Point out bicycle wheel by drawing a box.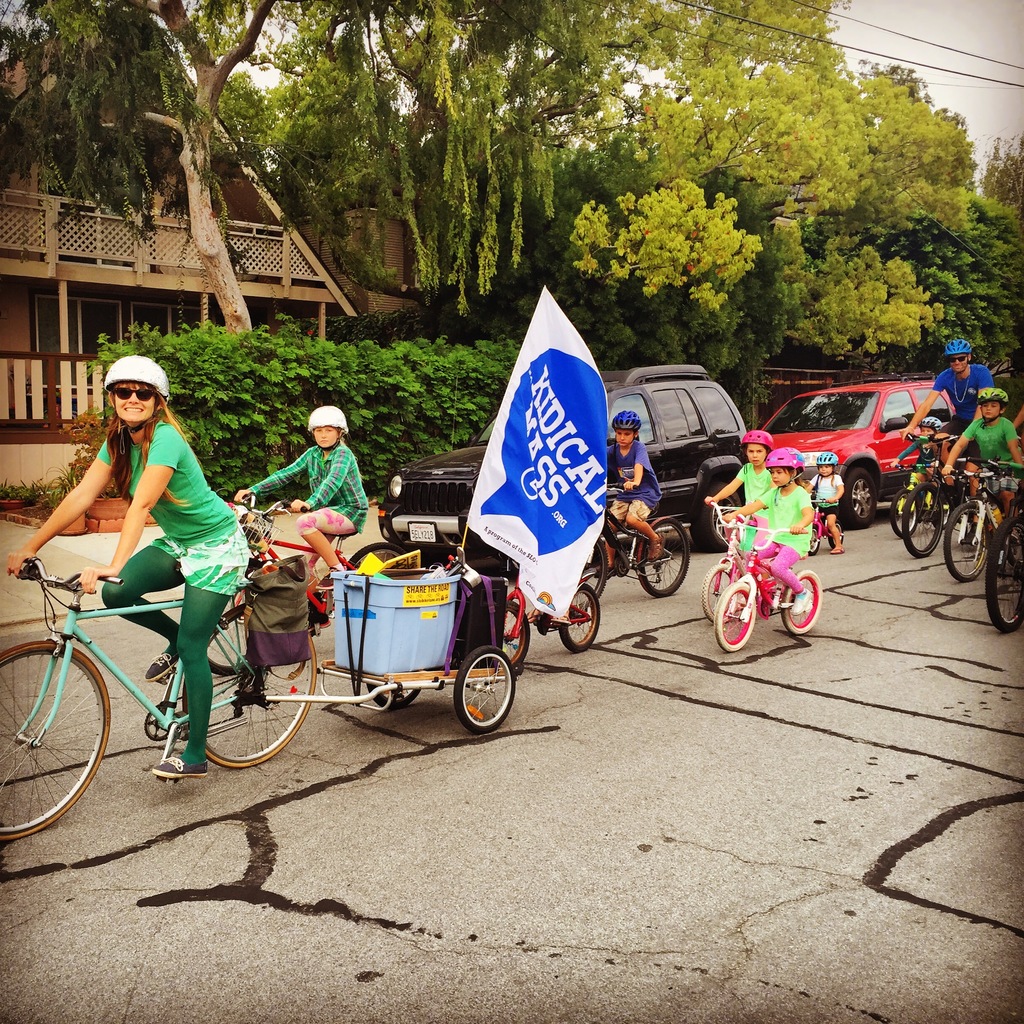
locate(700, 561, 735, 622).
